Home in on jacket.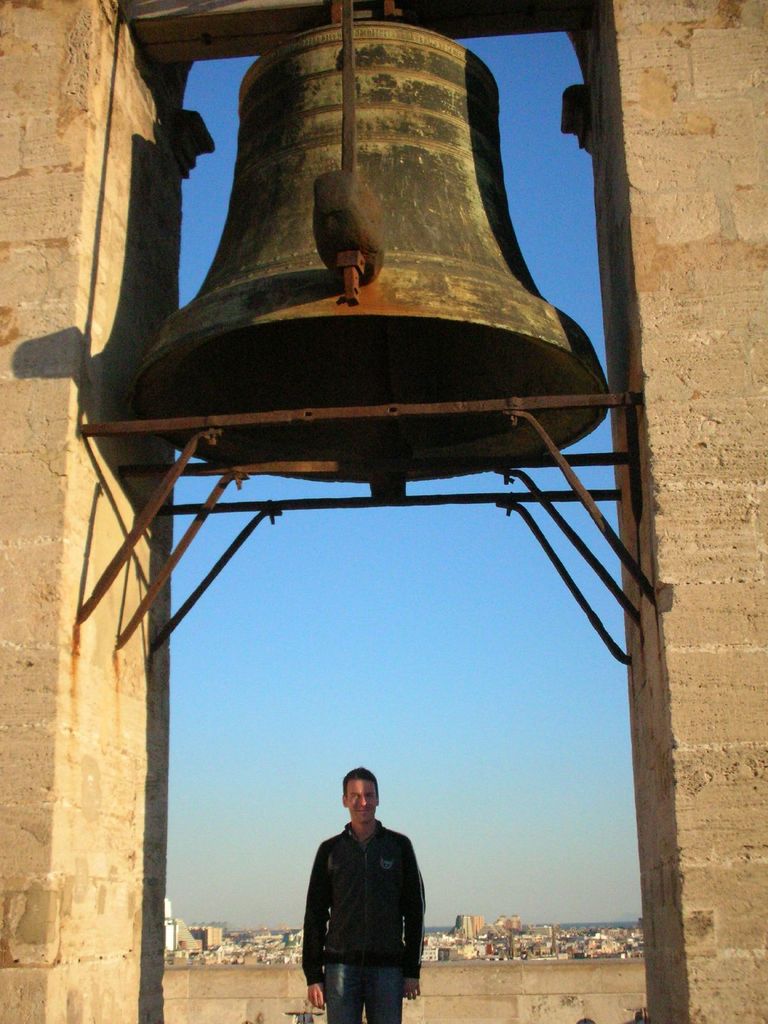
Homed in at 303,799,424,987.
